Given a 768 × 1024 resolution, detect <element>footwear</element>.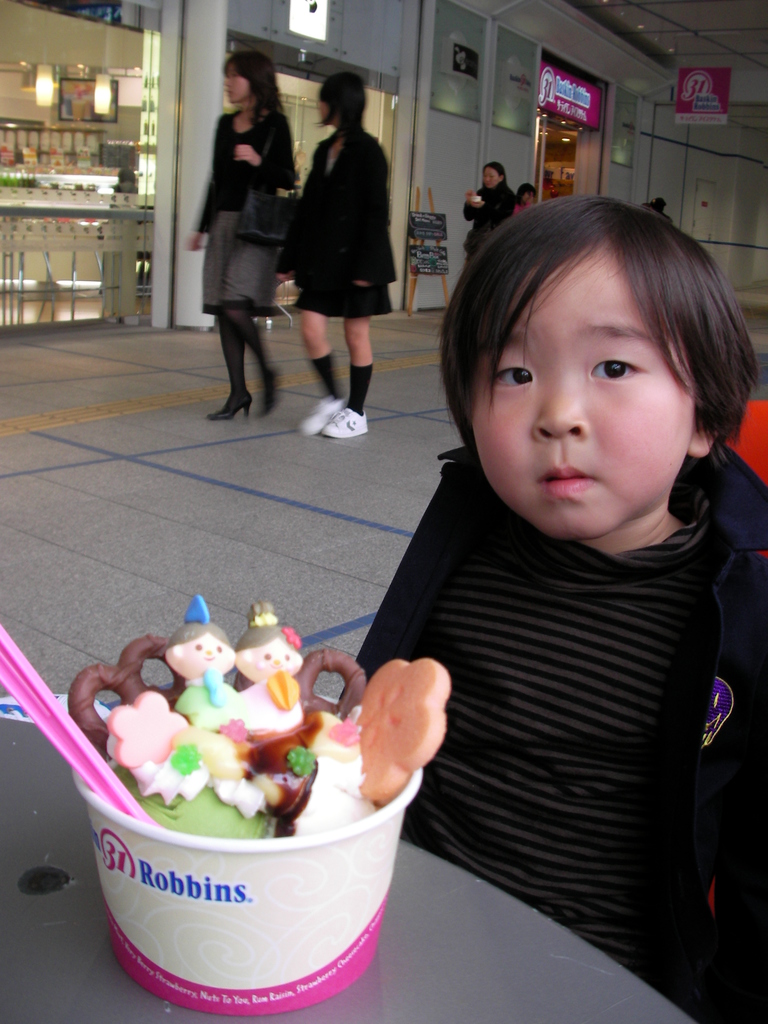
bbox(253, 357, 279, 413).
